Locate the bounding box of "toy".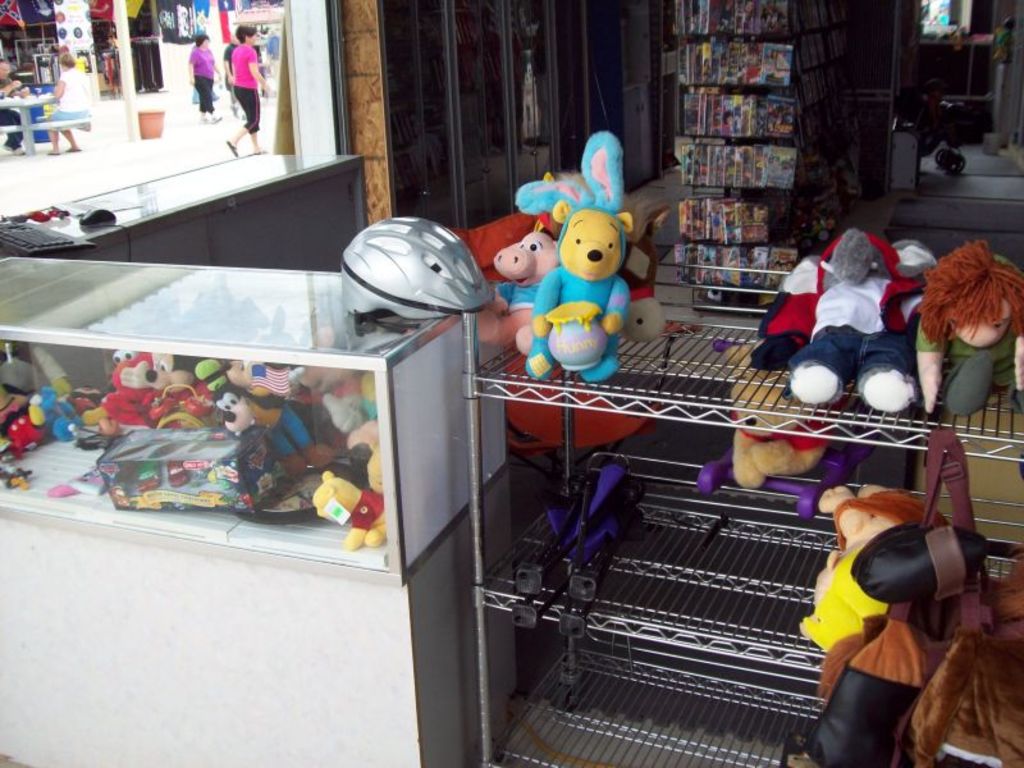
Bounding box: (x1=479, y1=229, x2=557, y2=355).
